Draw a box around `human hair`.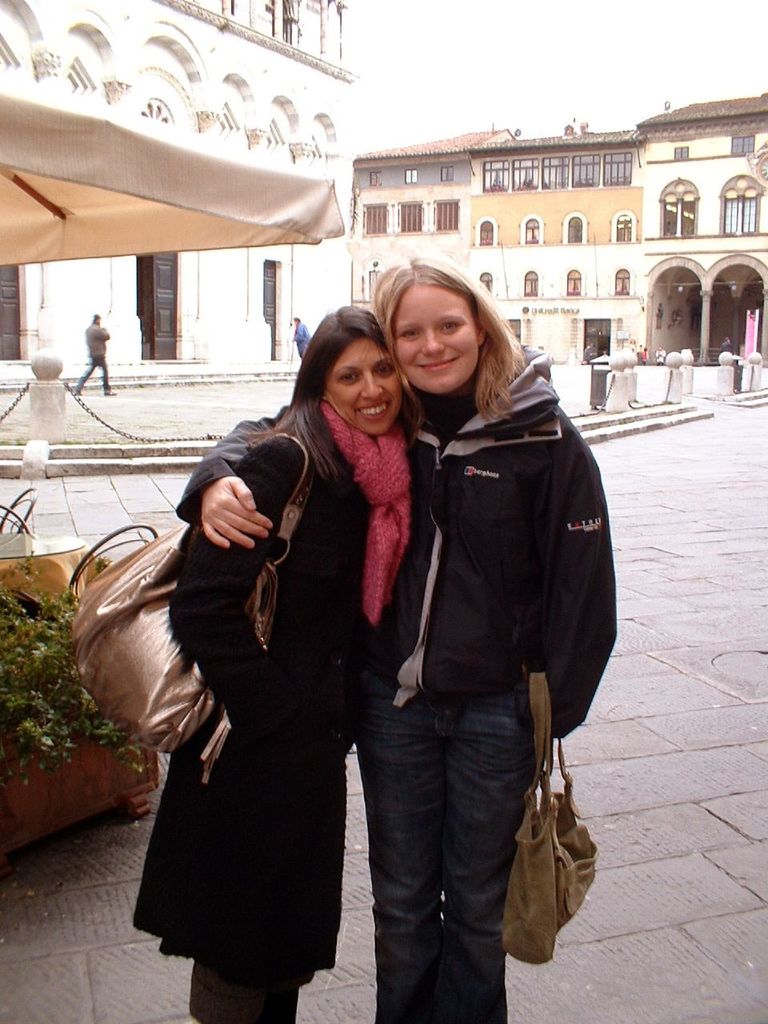
bbox=(374, 246, 526, 417).
